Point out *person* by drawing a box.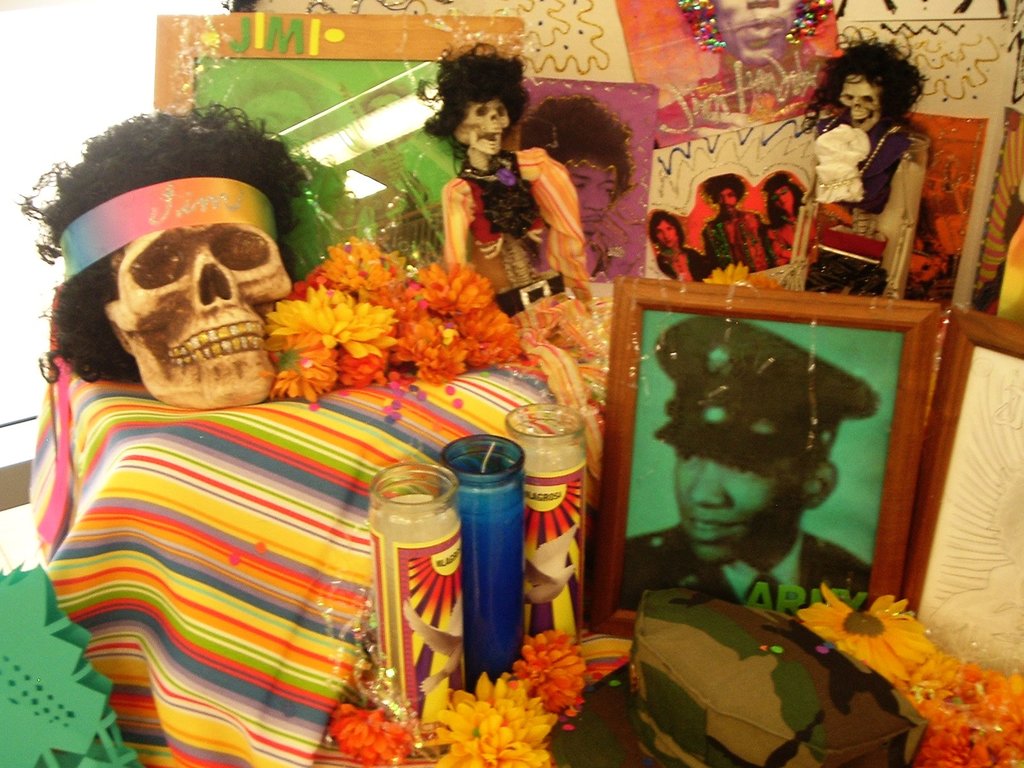
BBox(763, 172, 805, 268).
